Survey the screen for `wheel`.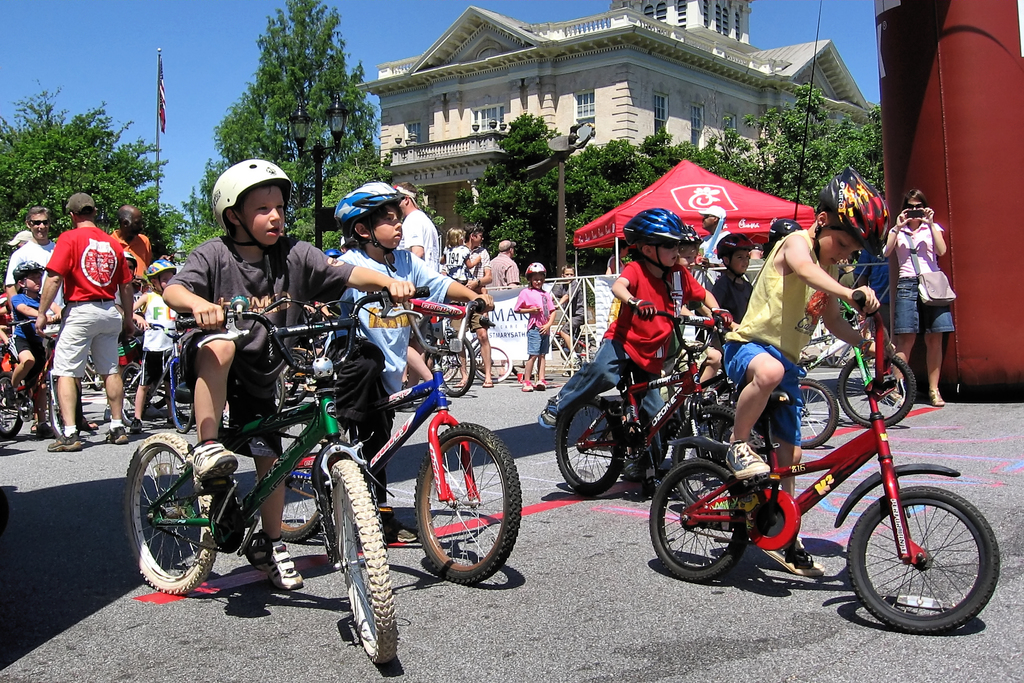
Survey found: region(122, 361, 166, 422).
